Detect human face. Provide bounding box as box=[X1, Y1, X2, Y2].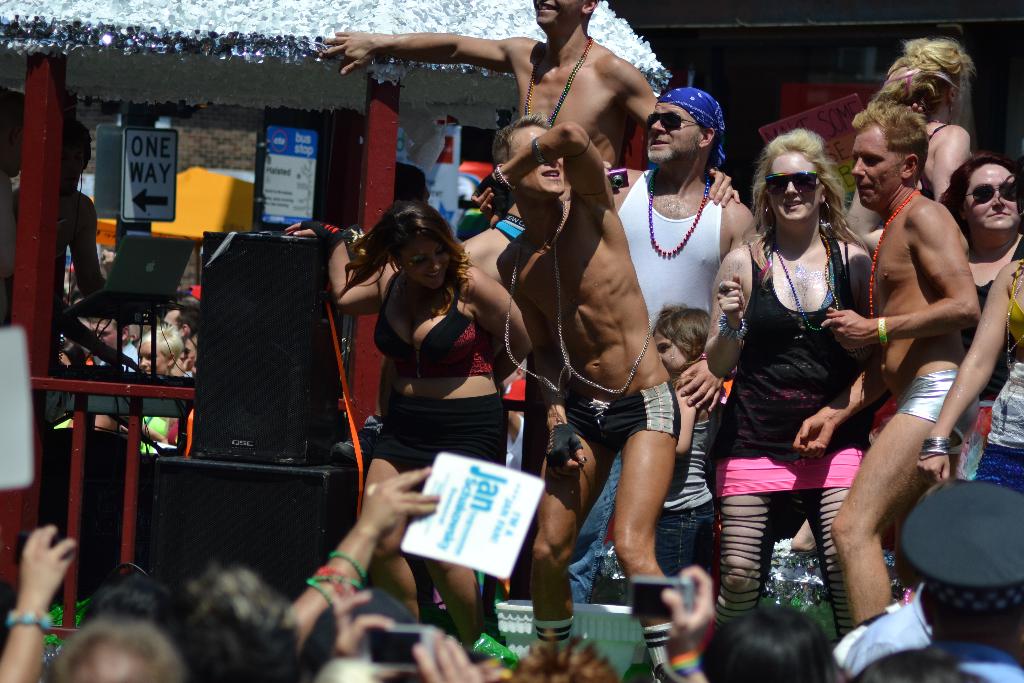
box=[951, 68, 966, 120].
